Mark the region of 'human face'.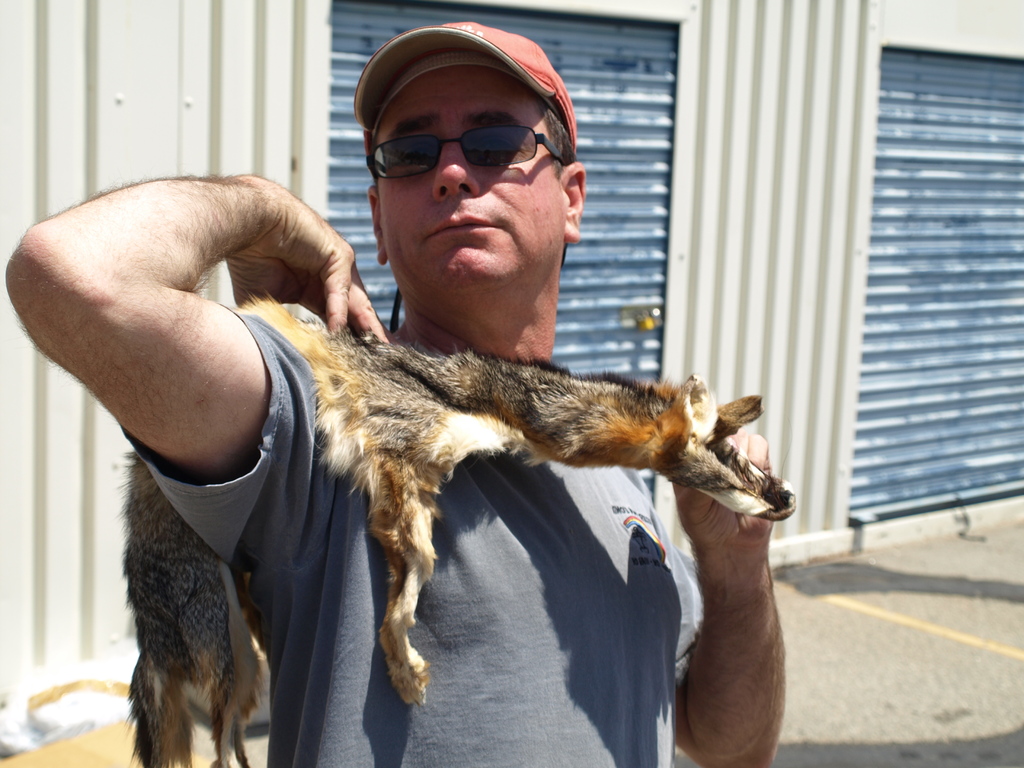
Region: {"left": 376, "top": 60, "right": 570, "bottom": 310}.
